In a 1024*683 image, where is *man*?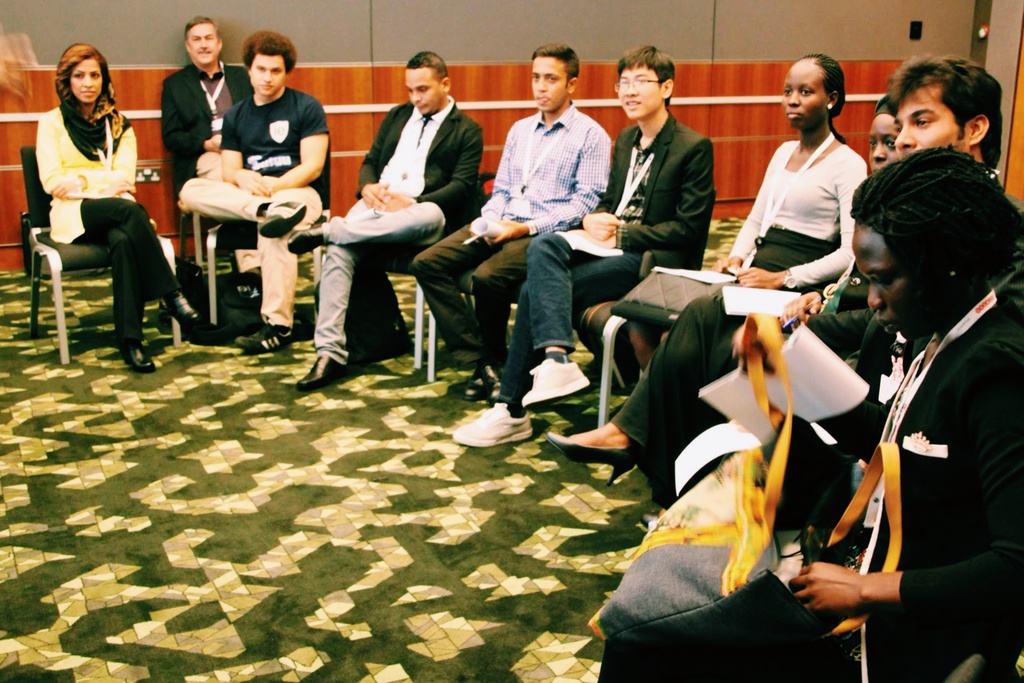
(left=781, top=55, right=1023, bottom=359).
